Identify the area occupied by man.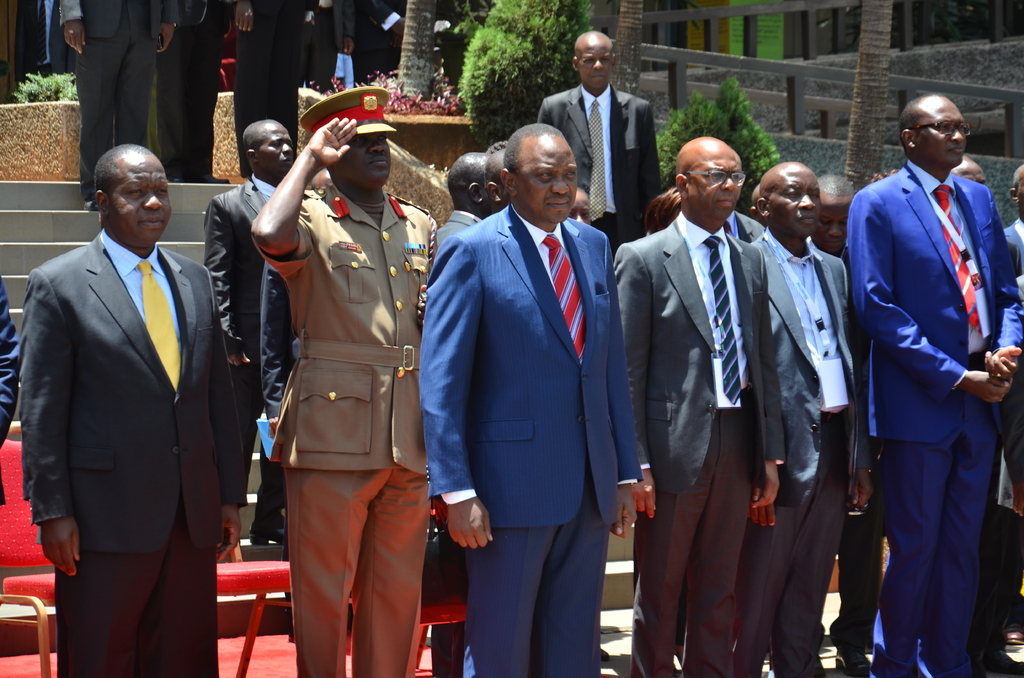
Area: [left=0, top=277, right=28, bottom=613].
